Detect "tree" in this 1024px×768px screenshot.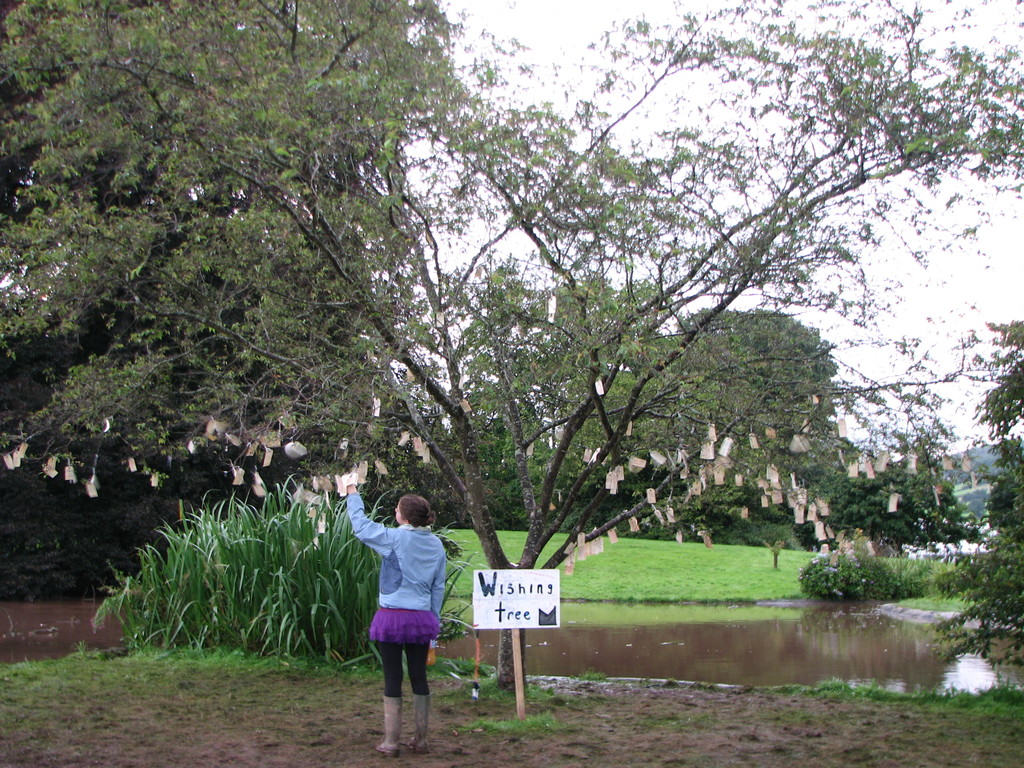
Detection: 0:4:1017:708.
